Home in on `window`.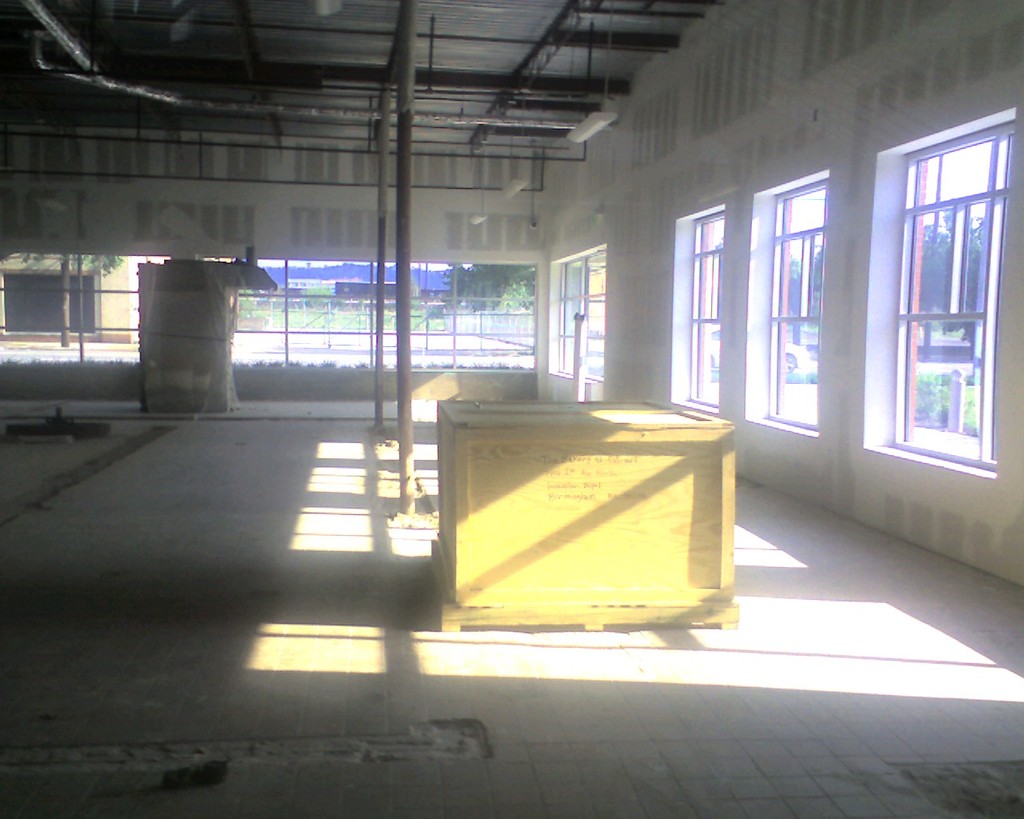
Homed in at 549, 246, 610, 382.
